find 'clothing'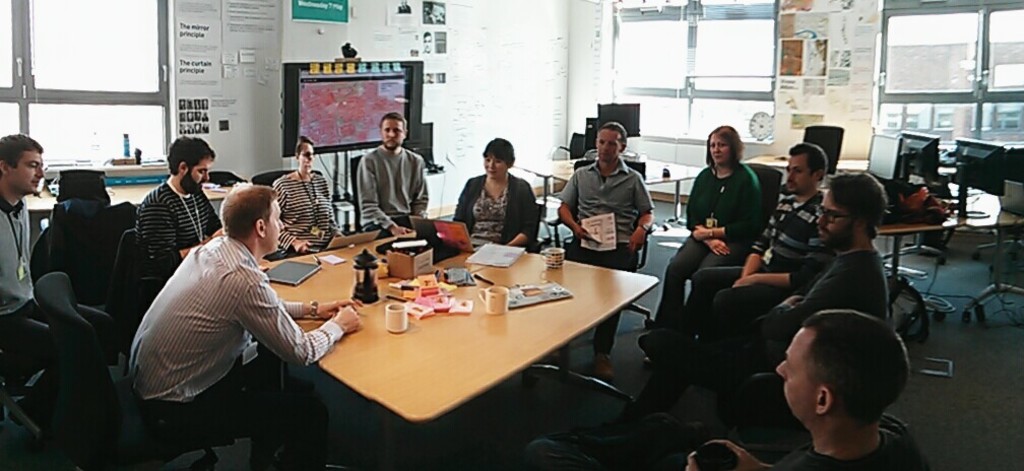
select_region(573, 157, 651, 253)
